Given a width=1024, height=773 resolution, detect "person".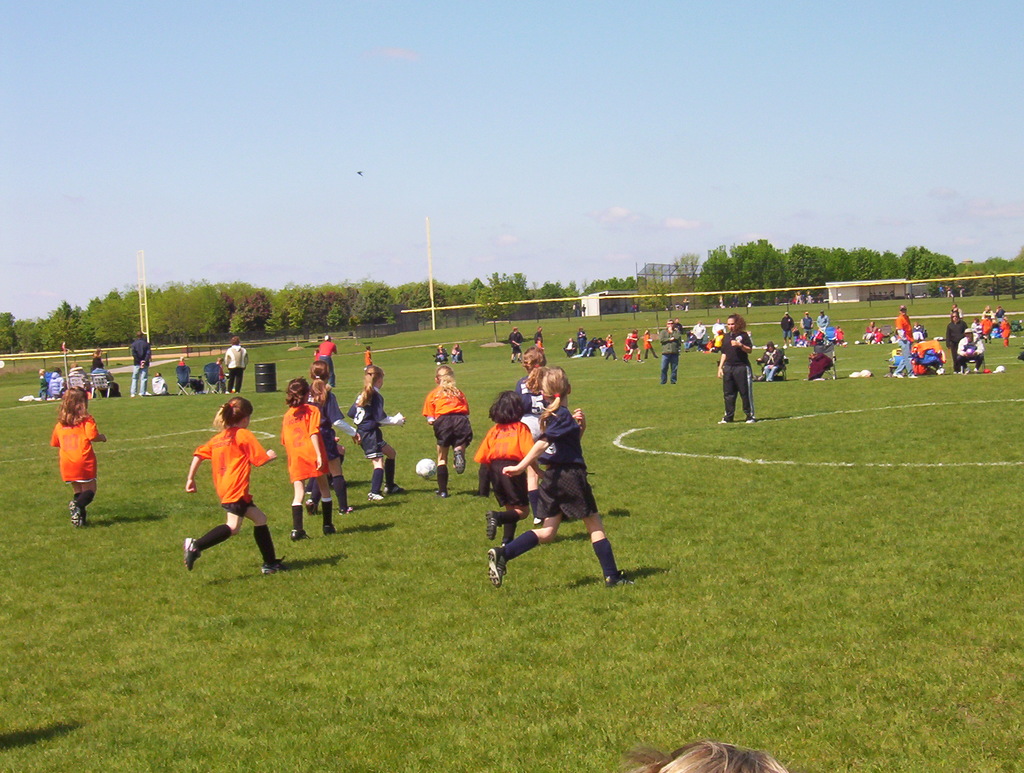
<bbox>36, 366, 94, 532</bbox>.
